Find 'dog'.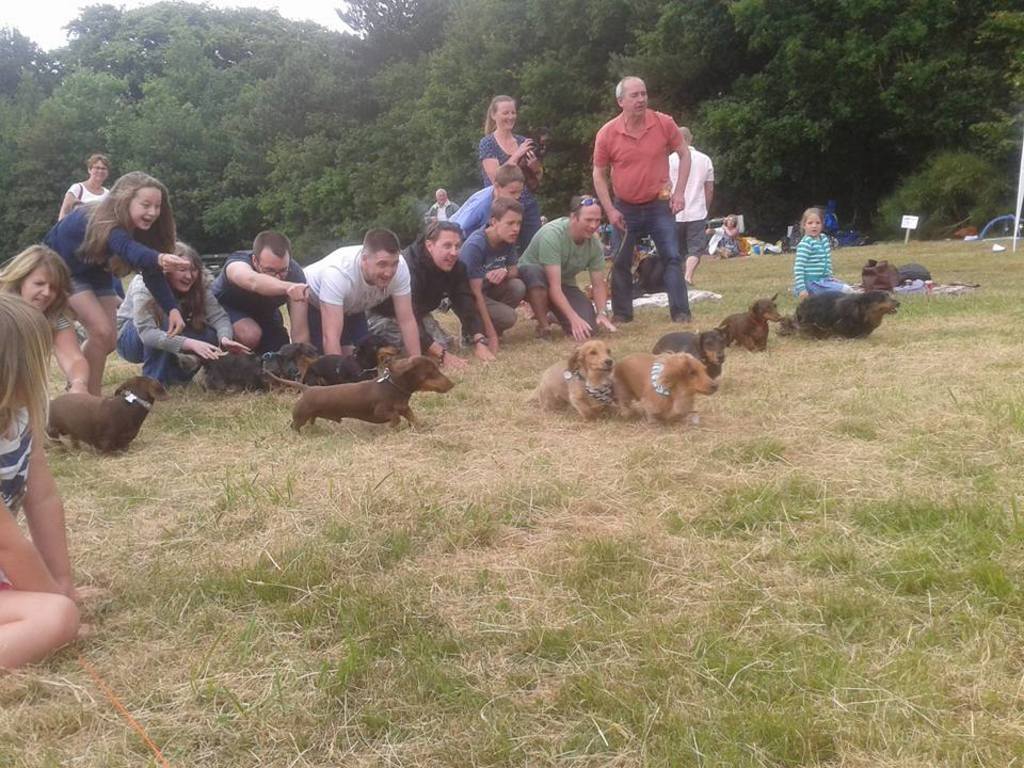
BBox(199, 340, 322, 389).
